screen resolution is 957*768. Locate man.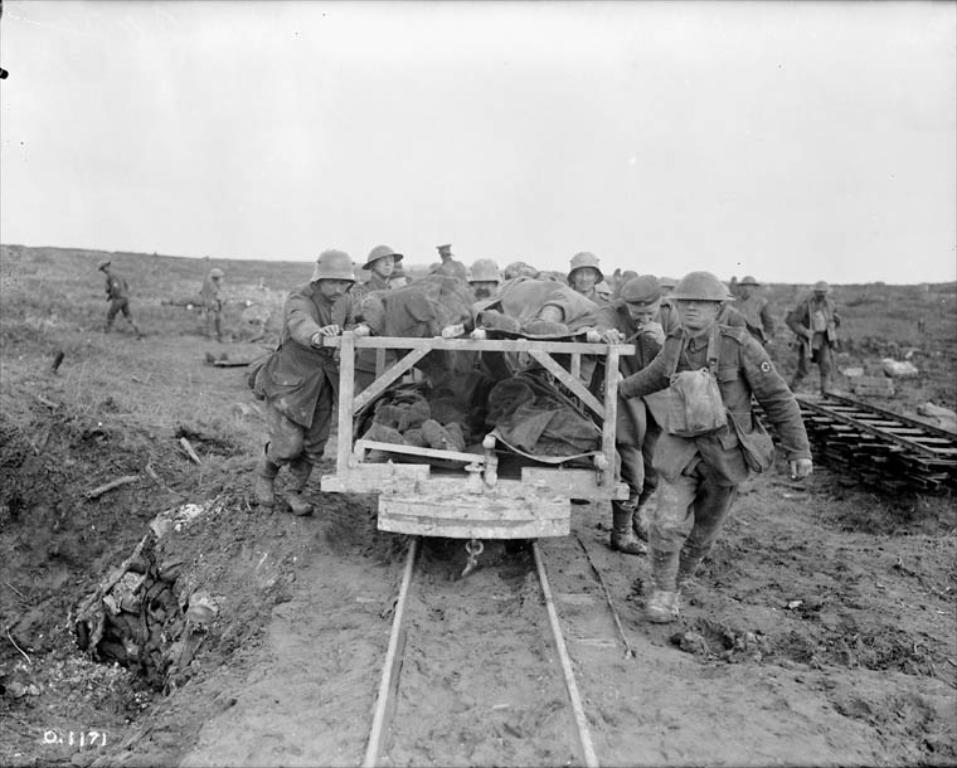
bbox(608, 277, 677, 564).
